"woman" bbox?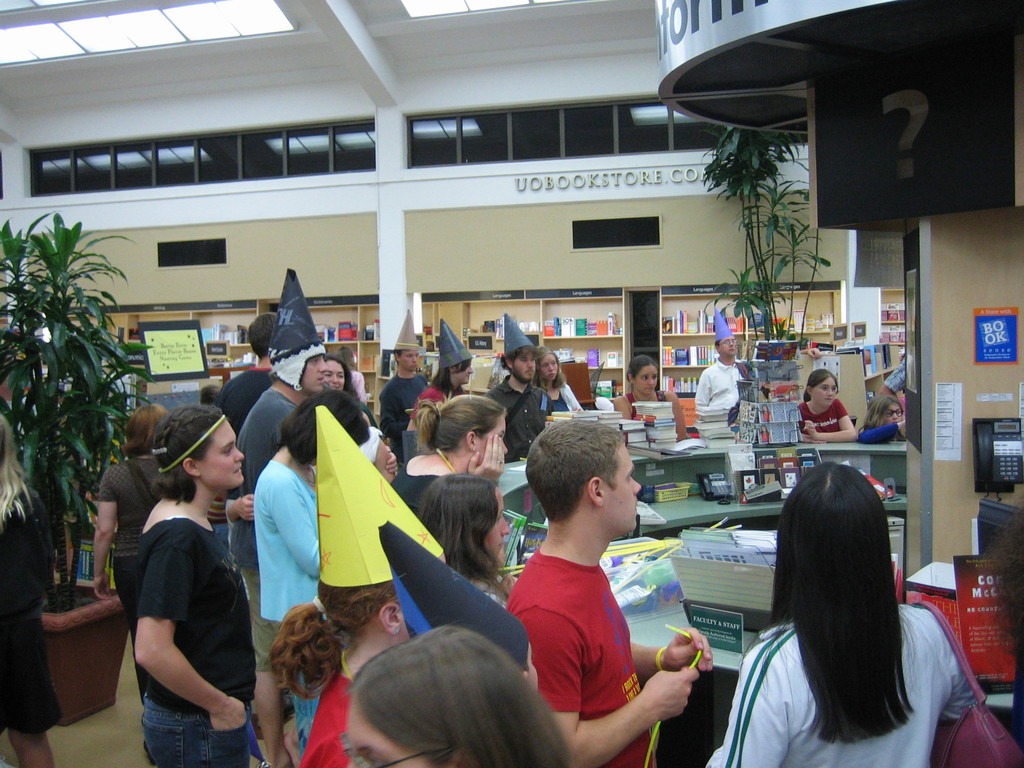
detection(256, 387, 371, 627)
